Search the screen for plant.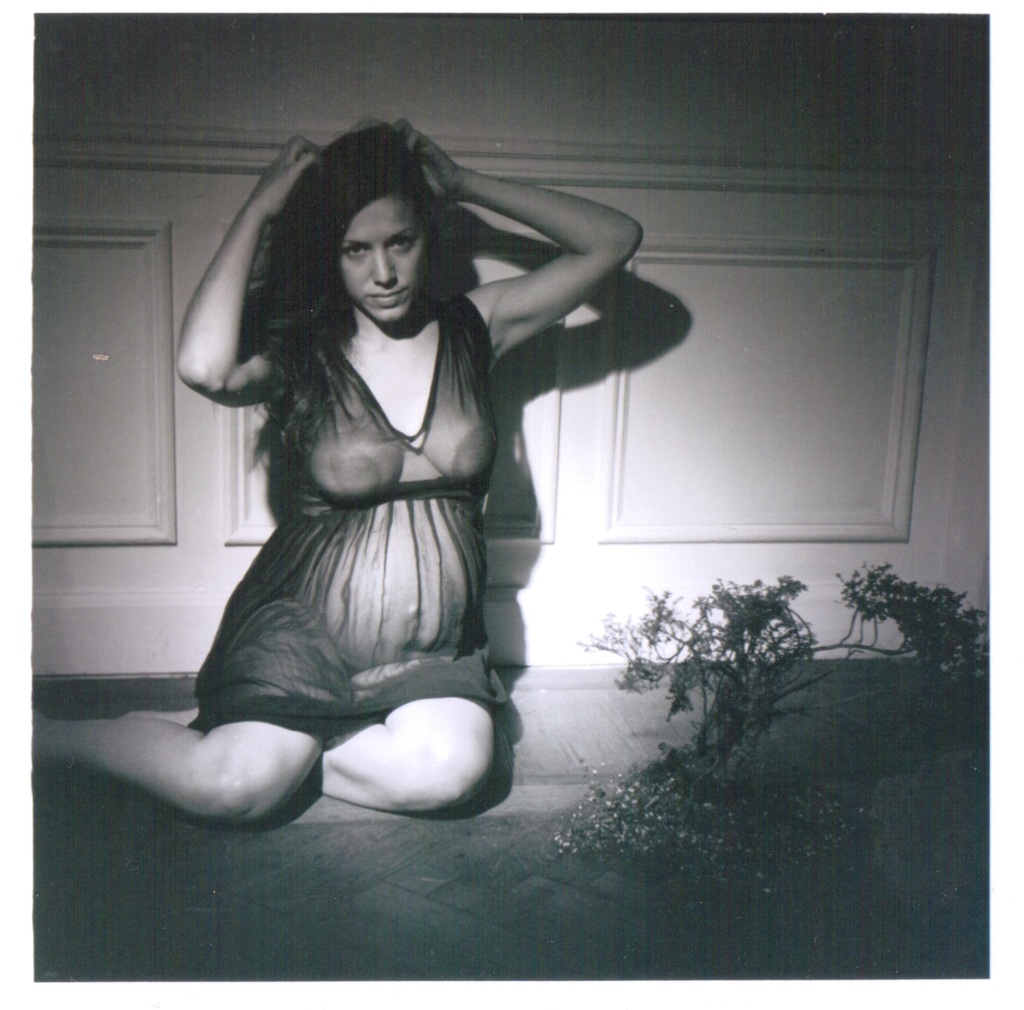
Found at [555,562,1012,909].
